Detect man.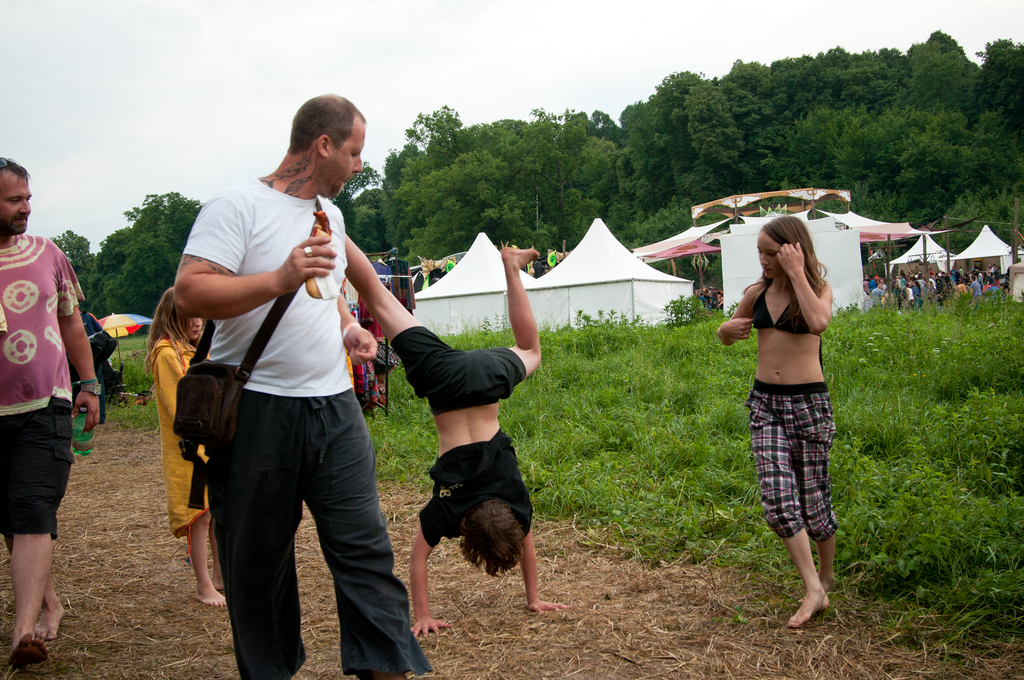
Detected at 967:273:983:305.
